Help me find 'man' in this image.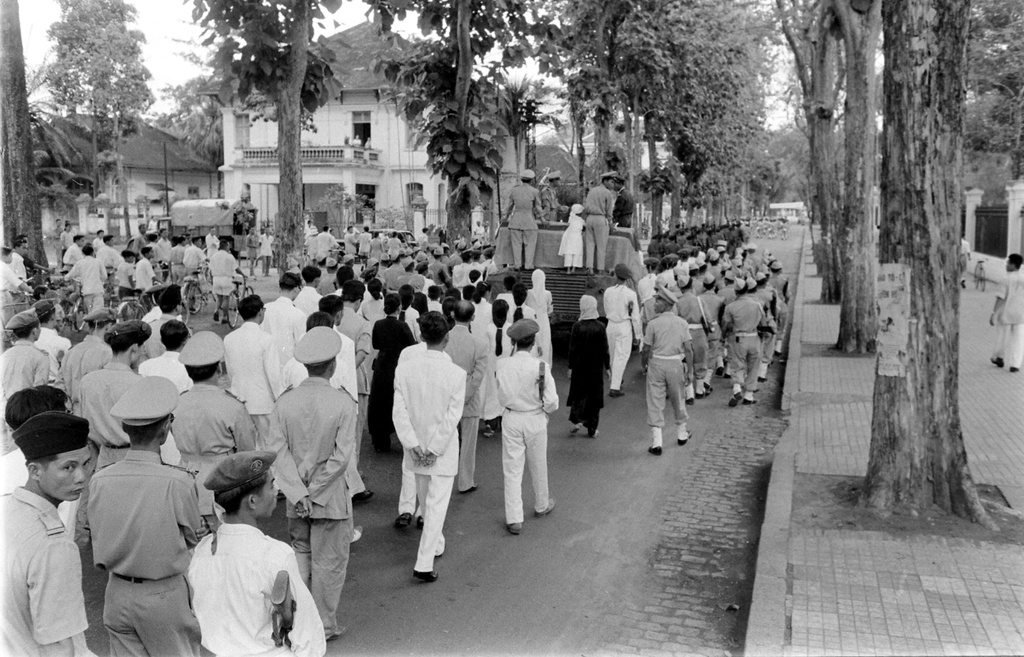
Found it: 442:300:488:489.
